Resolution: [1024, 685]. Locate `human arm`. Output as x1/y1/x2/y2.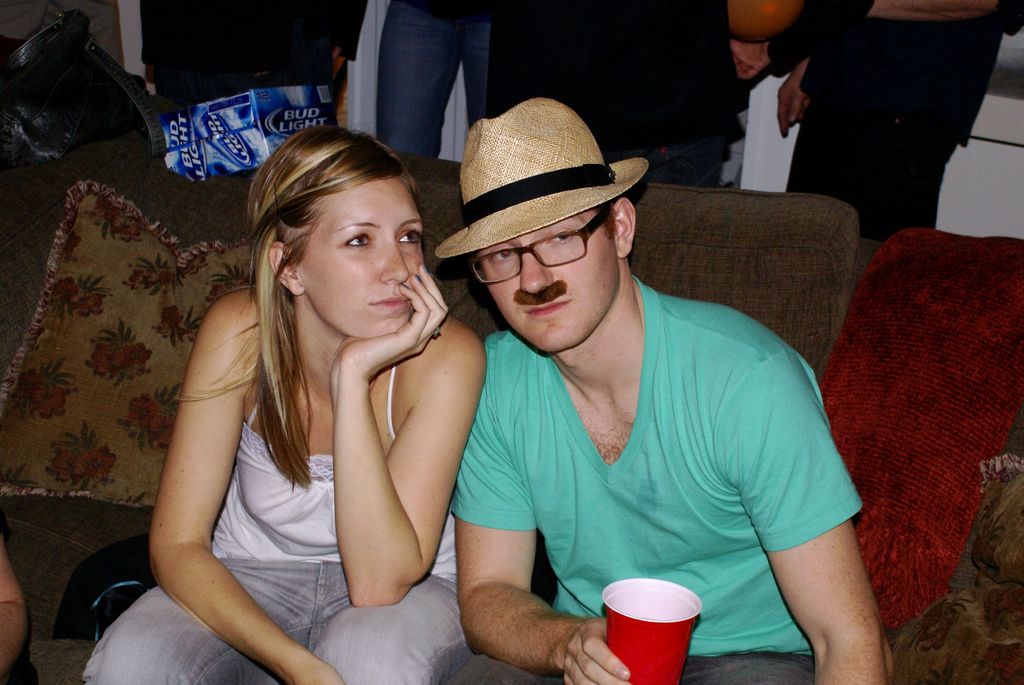
445/342/635/684.
